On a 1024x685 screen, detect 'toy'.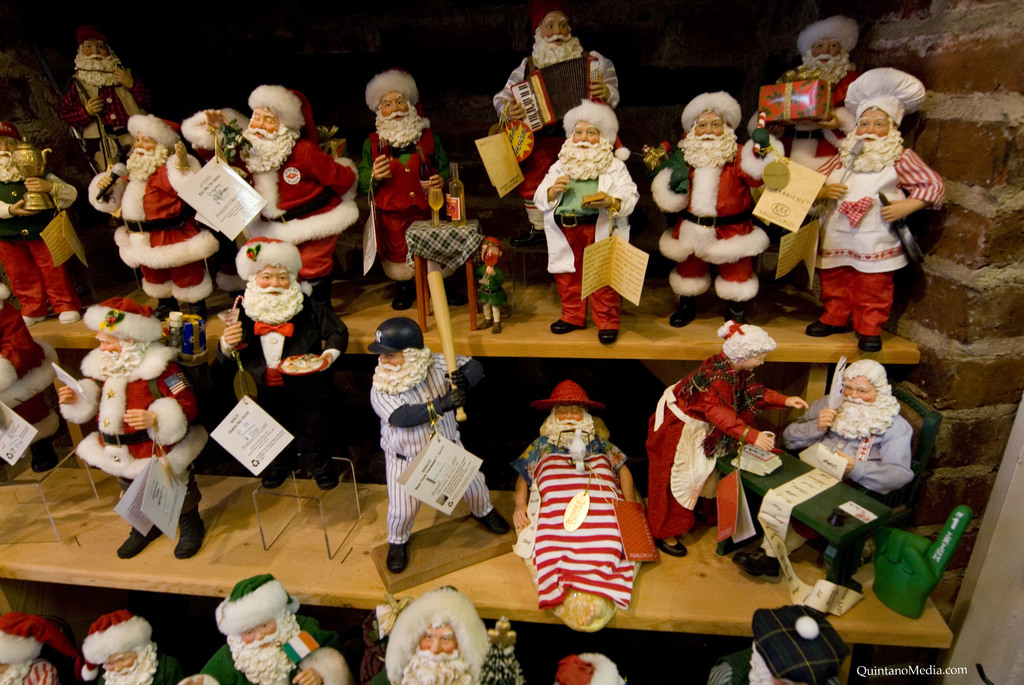
(470, 240, 513, 337).
